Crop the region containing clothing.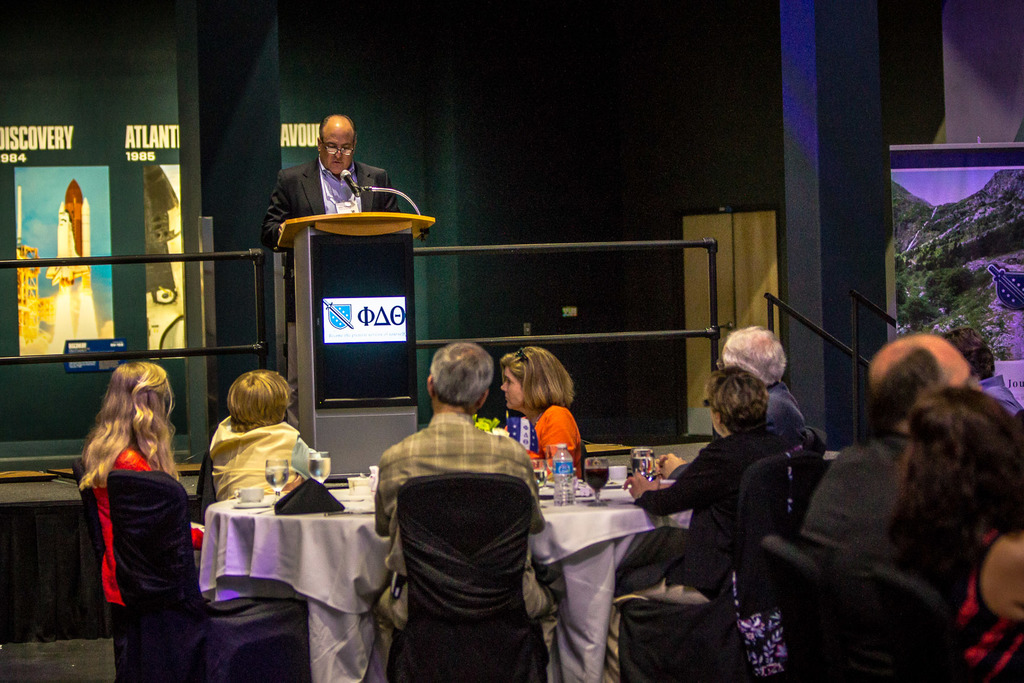
Crop region: Rect(79, 441, 206, 616).
